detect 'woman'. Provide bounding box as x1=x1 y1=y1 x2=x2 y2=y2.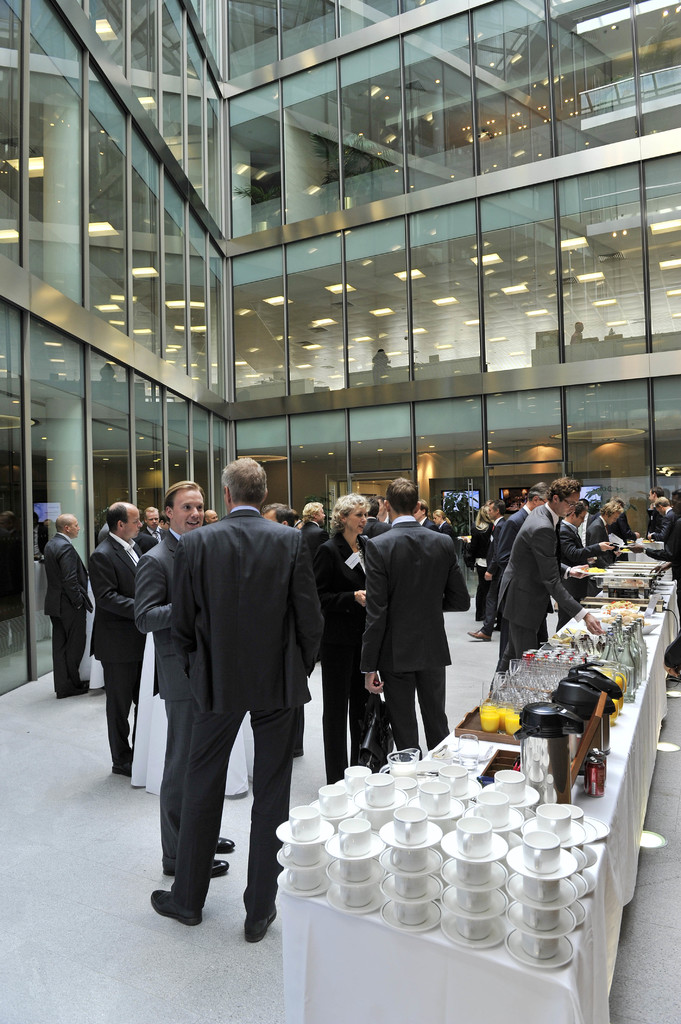
x1=316 y1=488 x2=374 y2=788.
